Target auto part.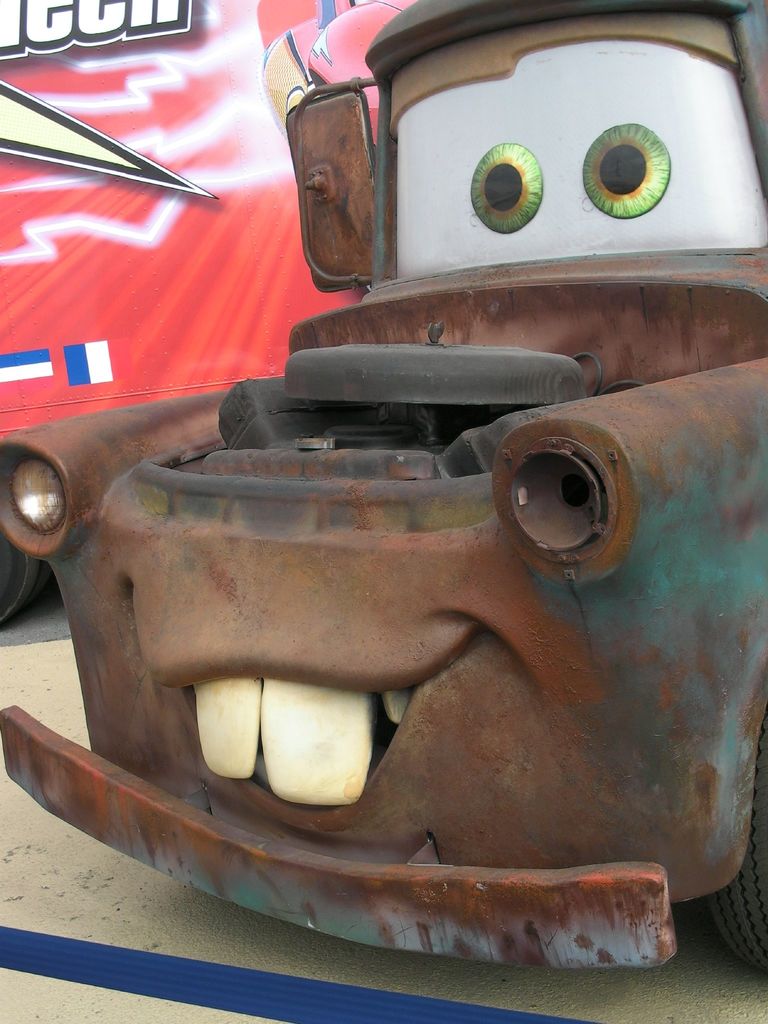
Target region: (0, 0, 767, 1004).
